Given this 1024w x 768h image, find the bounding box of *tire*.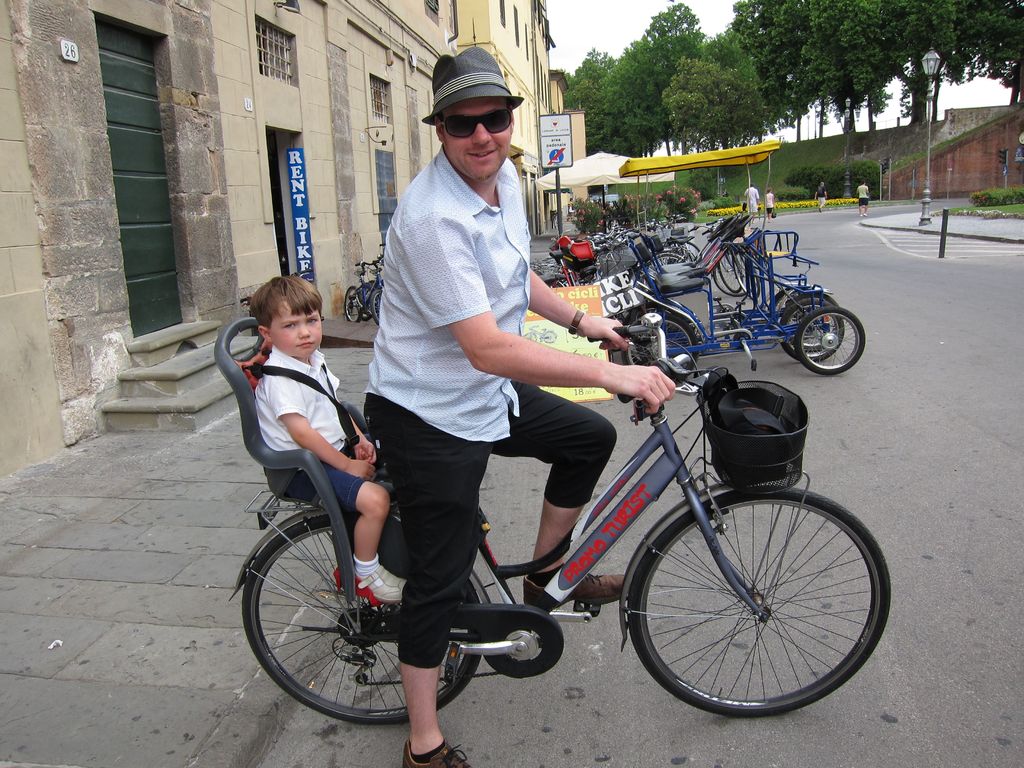
x1=717 y1=253 x2=743 y2=291.
